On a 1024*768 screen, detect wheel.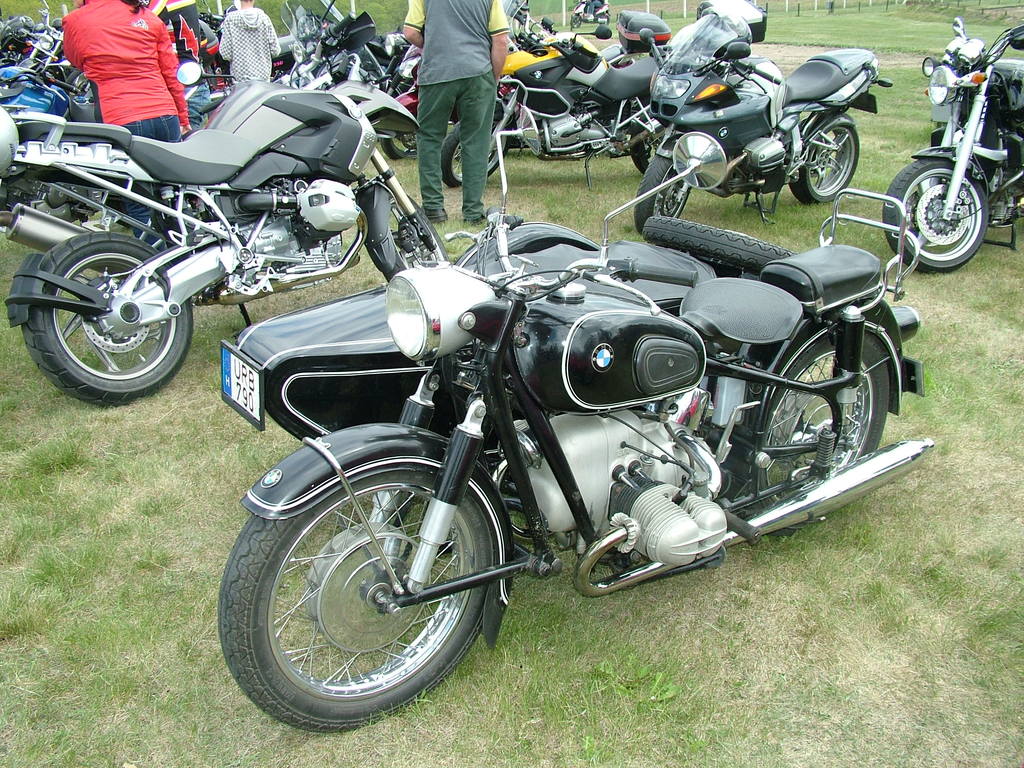
{"left": 794, "top": 125, "right": 860, "bottom": 206}.
